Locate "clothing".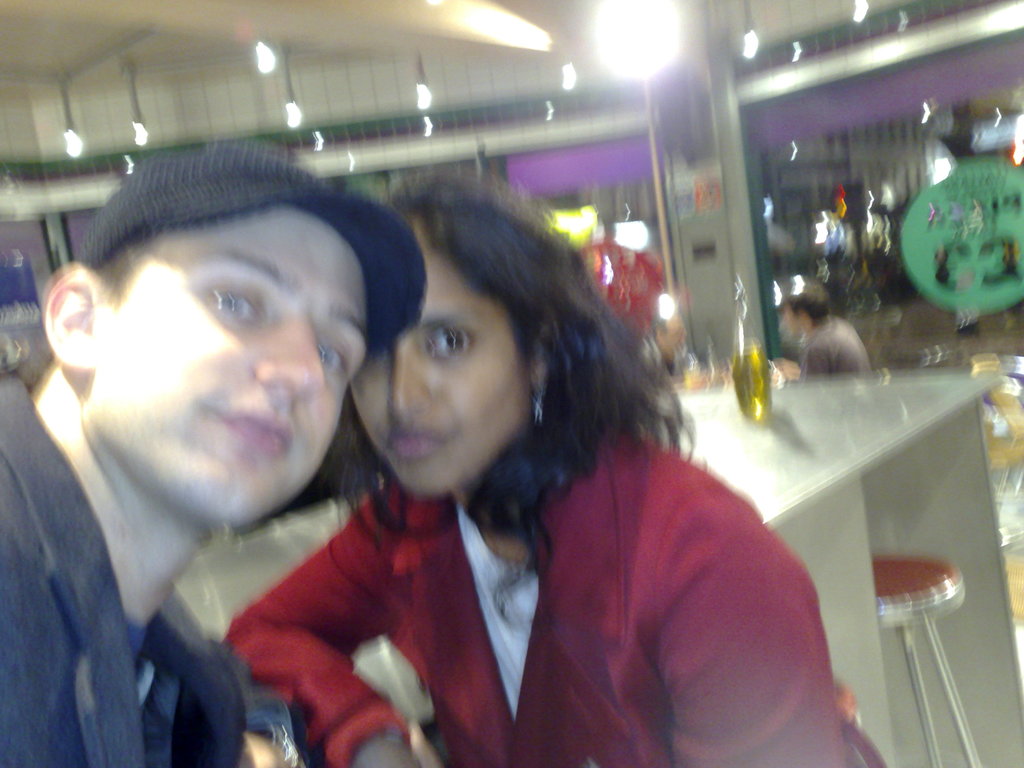
Bounding box: l=214, t=462, r=885, b=767.
